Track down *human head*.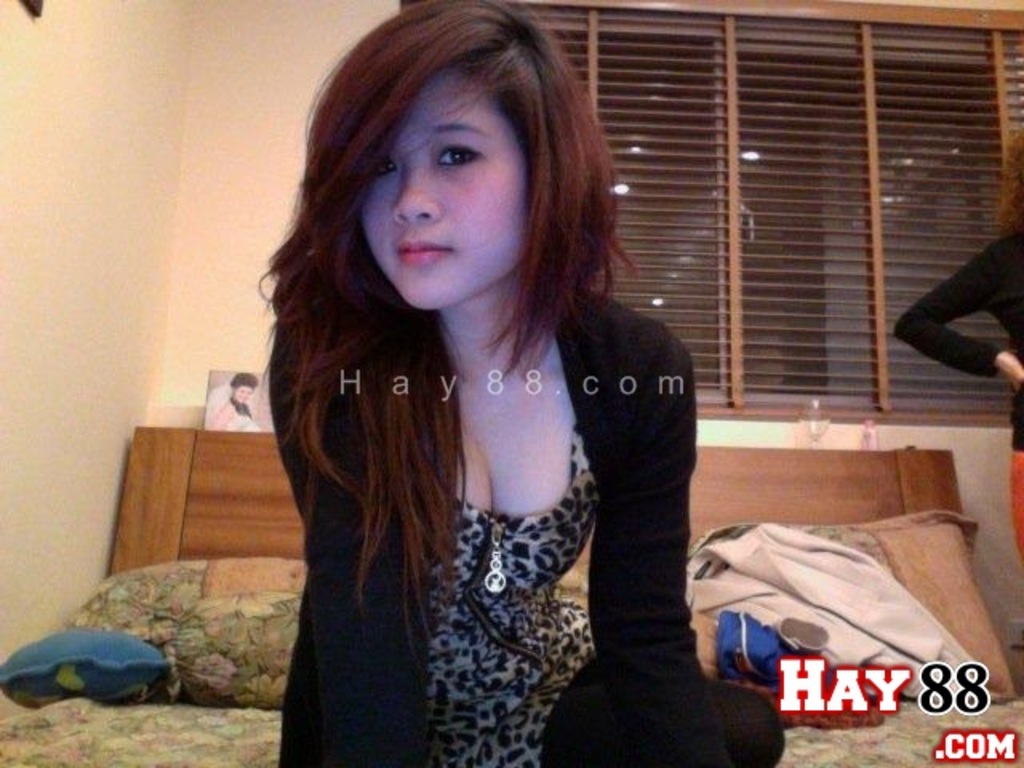
Tracked to [298,10,597,325].
